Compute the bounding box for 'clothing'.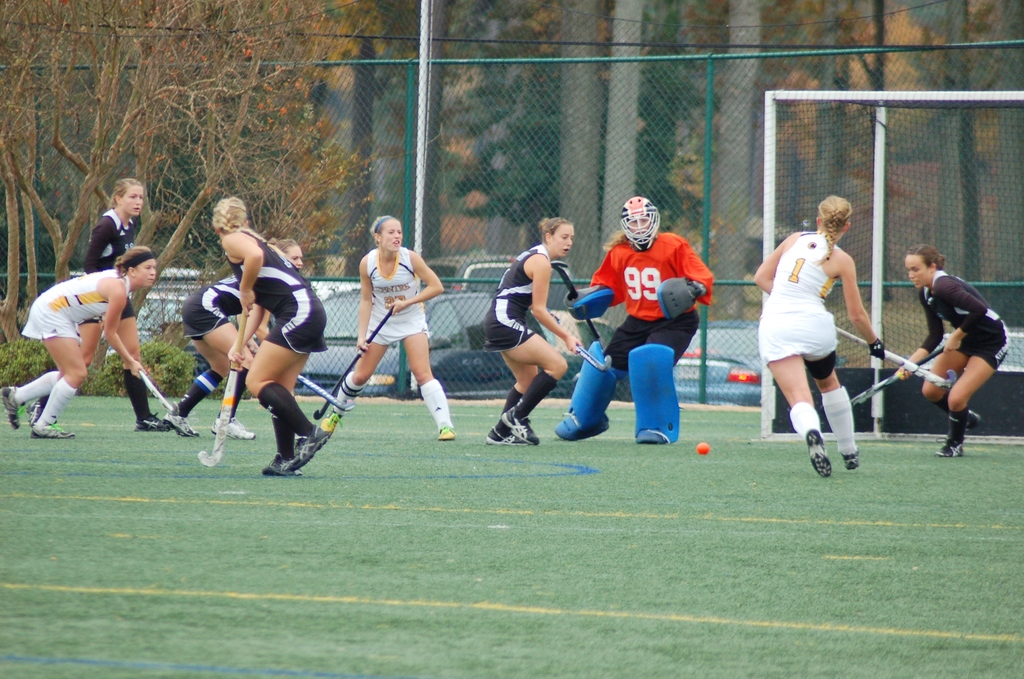
(x1=86, y1=208, x2=144, y2=316).
